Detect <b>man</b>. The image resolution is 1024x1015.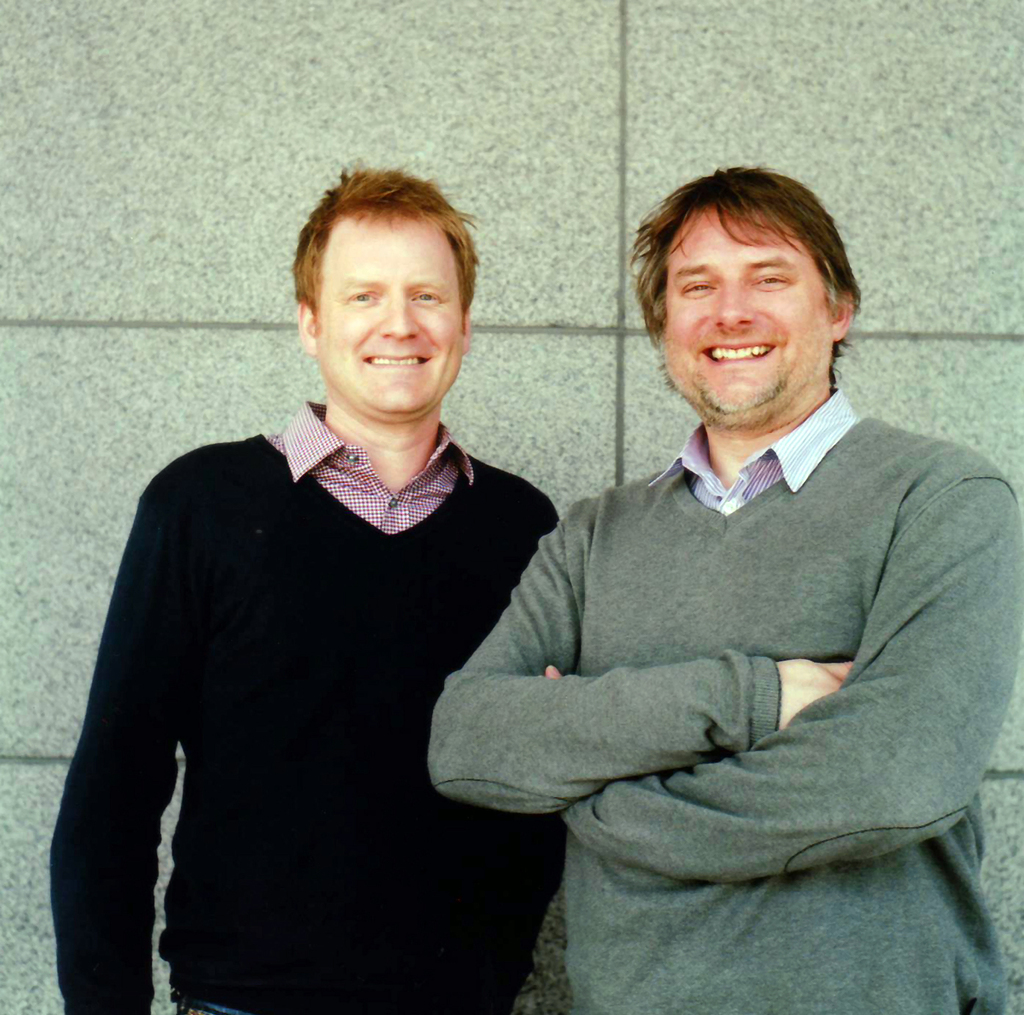
x1=437, y1=170, x2=1020, y2=994.
